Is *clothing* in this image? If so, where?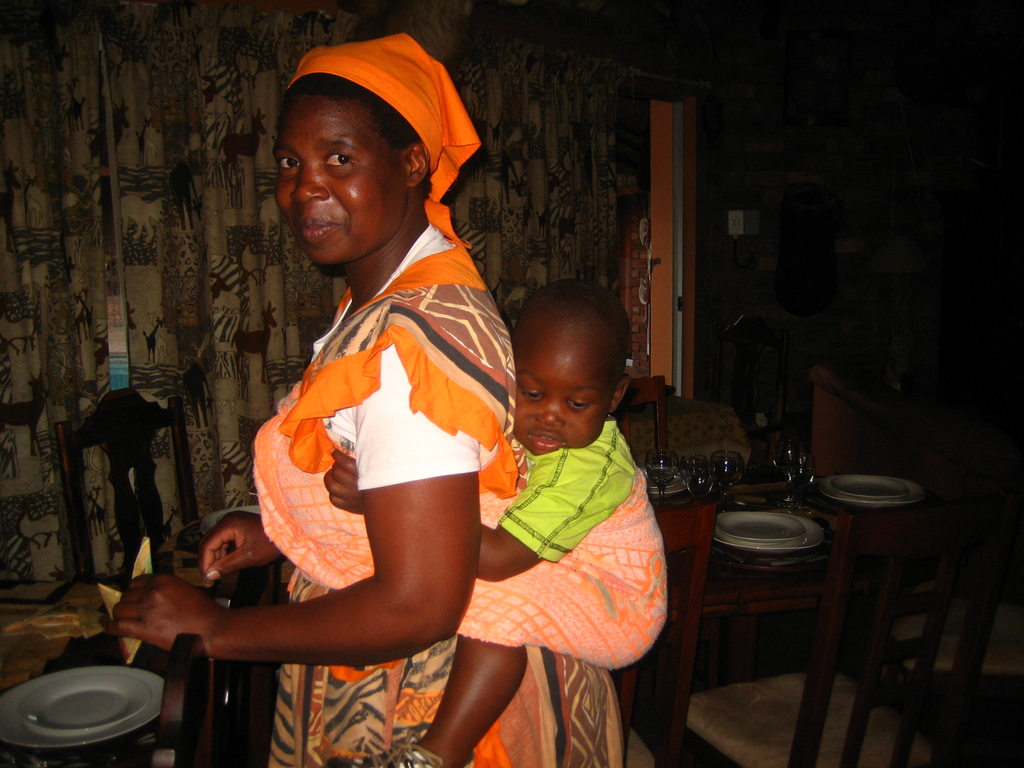
Yes, at (x1=497, y1=412, x2=643, y2=577).
